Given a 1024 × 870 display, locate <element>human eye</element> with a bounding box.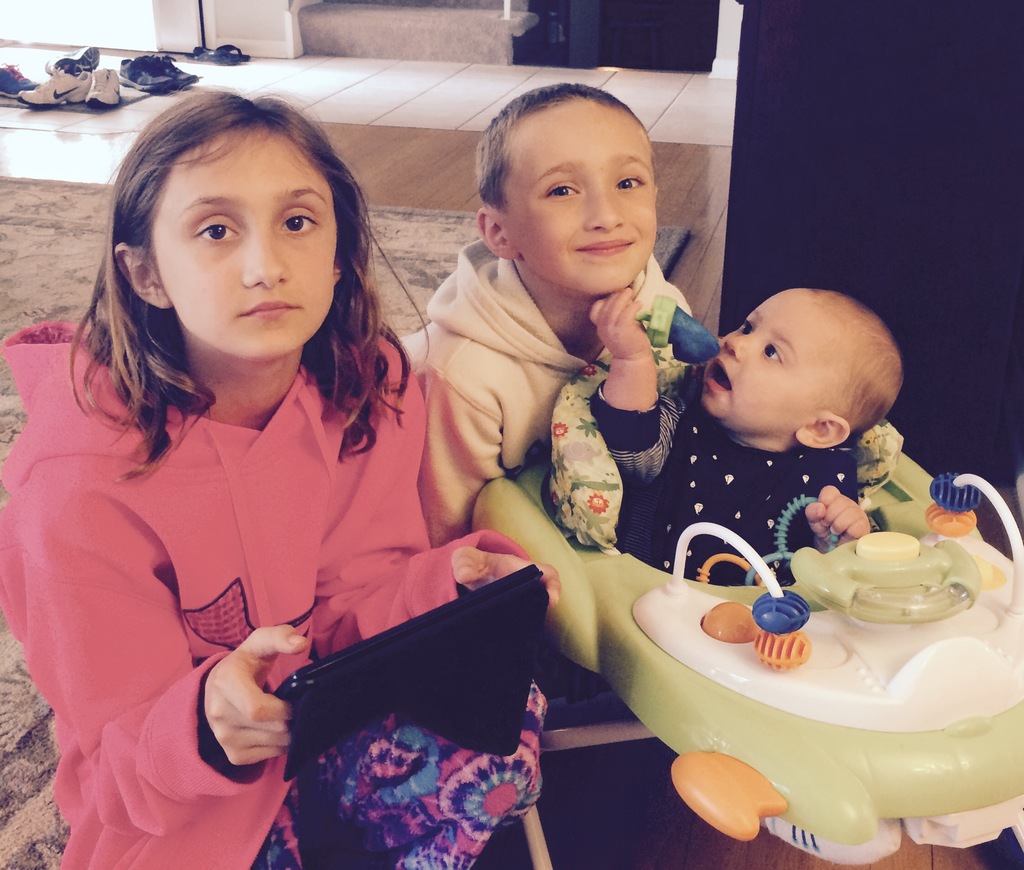
Located: x1=612, y1=173, x2=648, y2=195.
